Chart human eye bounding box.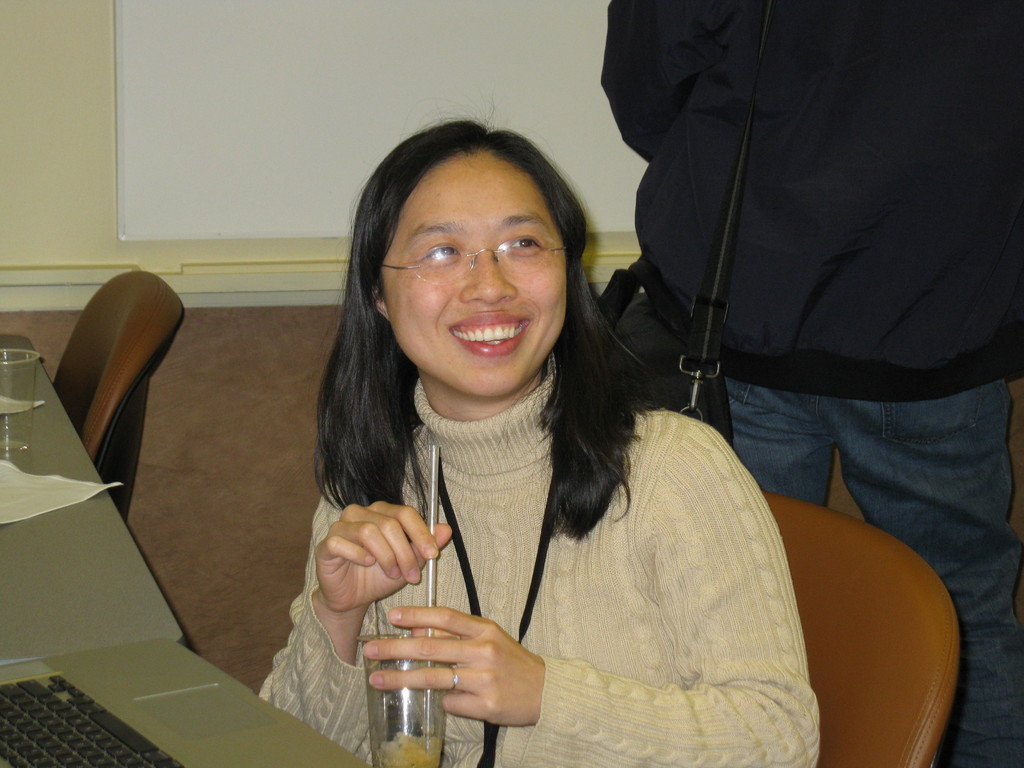
Charted: {"left": 499, "top": 228, "right": 548, "bottom": 260}.
